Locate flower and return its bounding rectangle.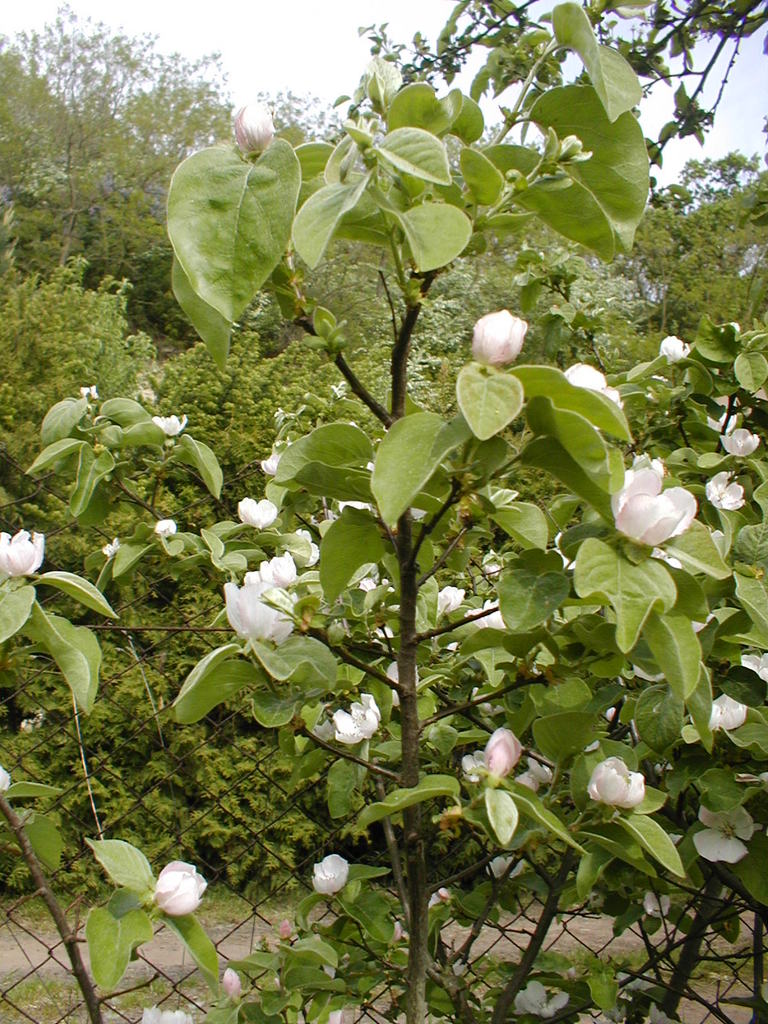
bbox(611, 451, 704, 541).
